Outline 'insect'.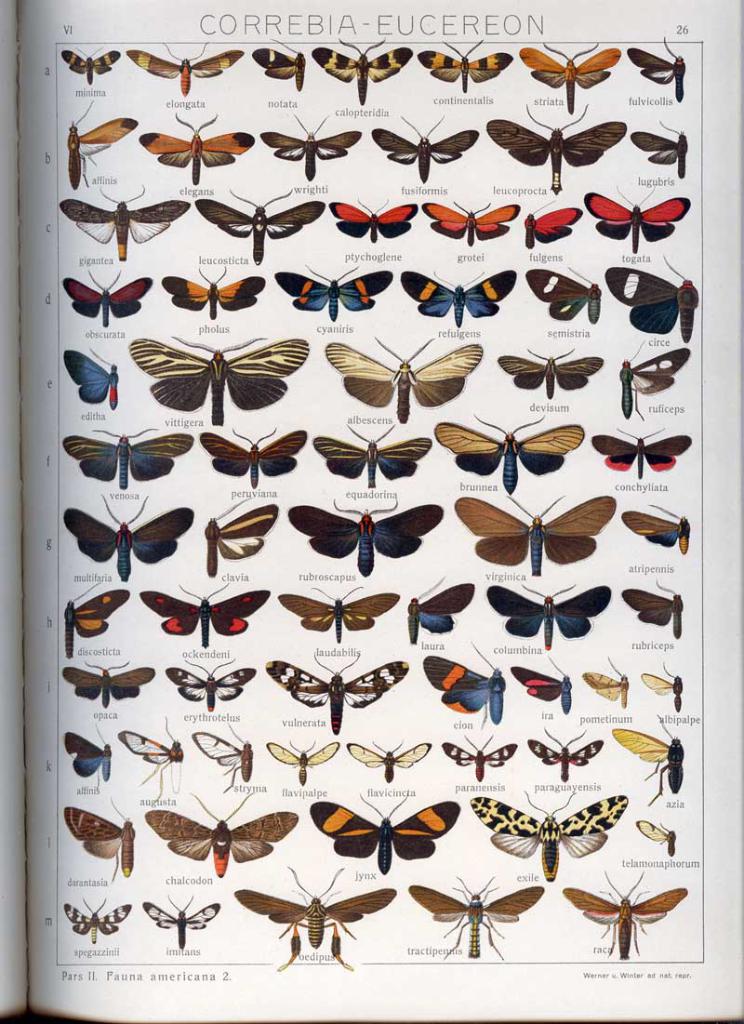
Outline: 606/253/700/342.
